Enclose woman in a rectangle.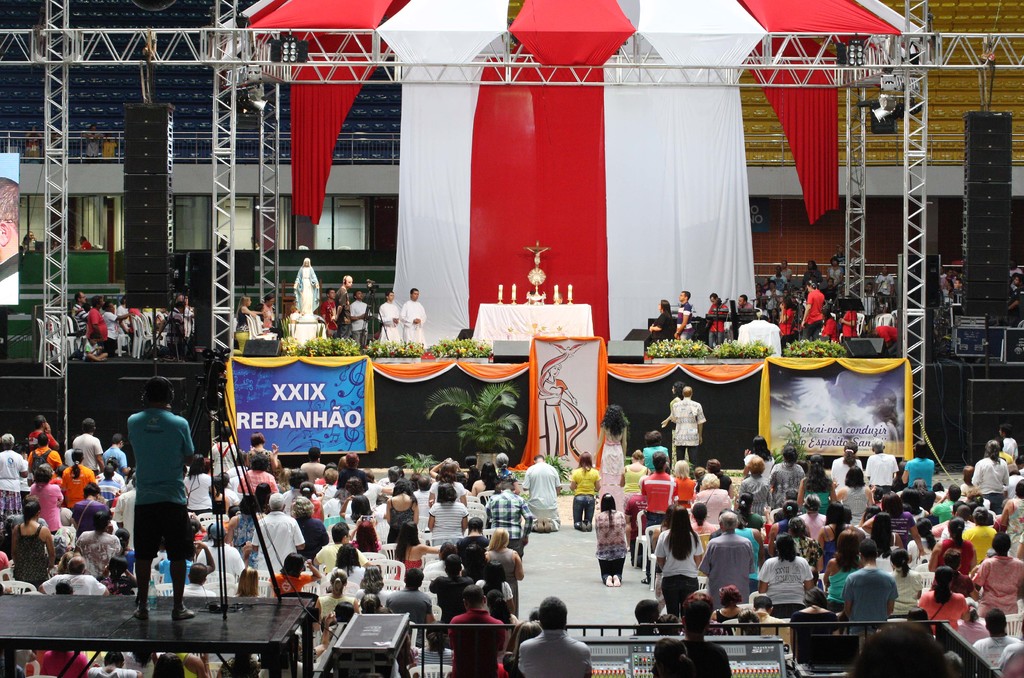
rect(395, 520, 445, 586).
